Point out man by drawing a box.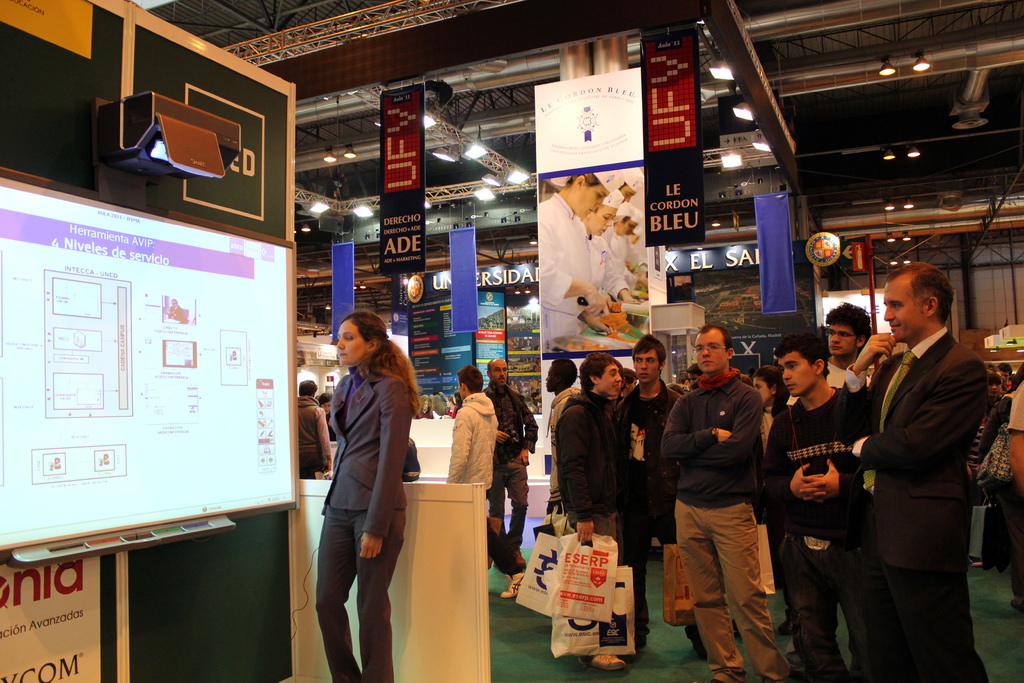
[297, 379, 332, 479].
